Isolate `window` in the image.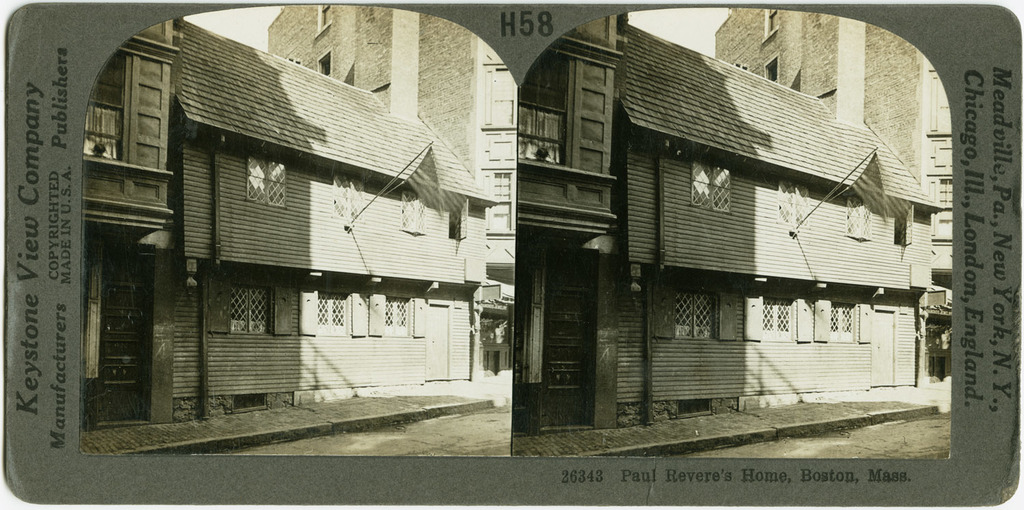
Isolated region: pyautogui.locateOnScreen(687, 161, 730, 212).
